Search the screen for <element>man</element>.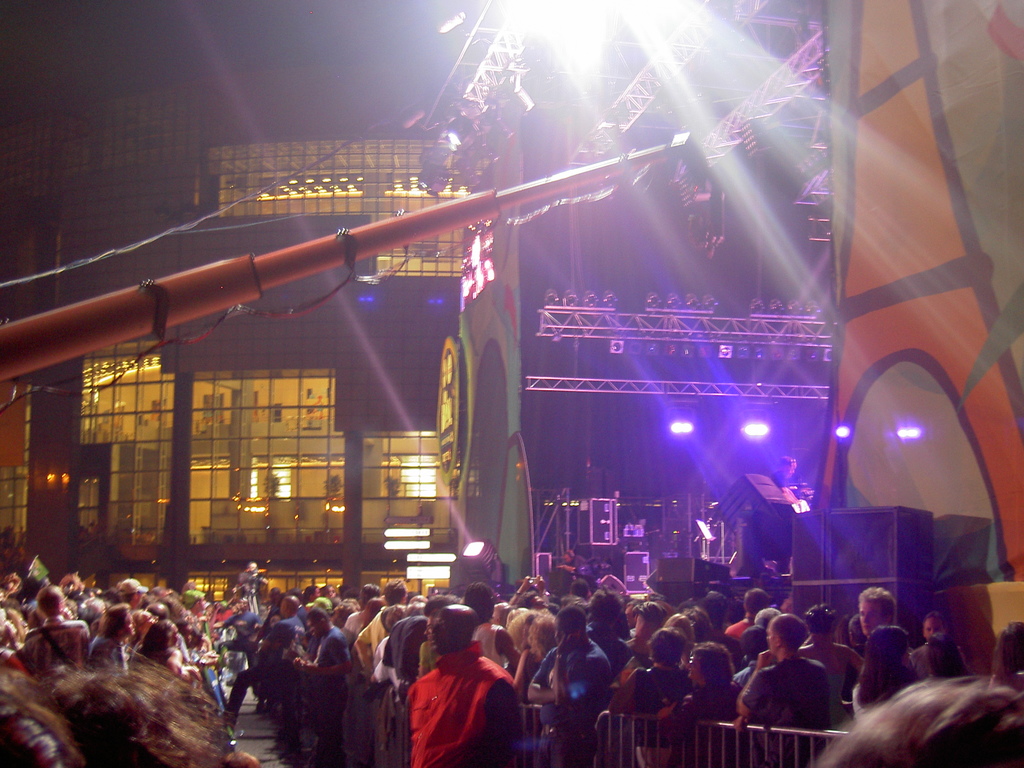
Found at region(578, 586, 629, 688).
